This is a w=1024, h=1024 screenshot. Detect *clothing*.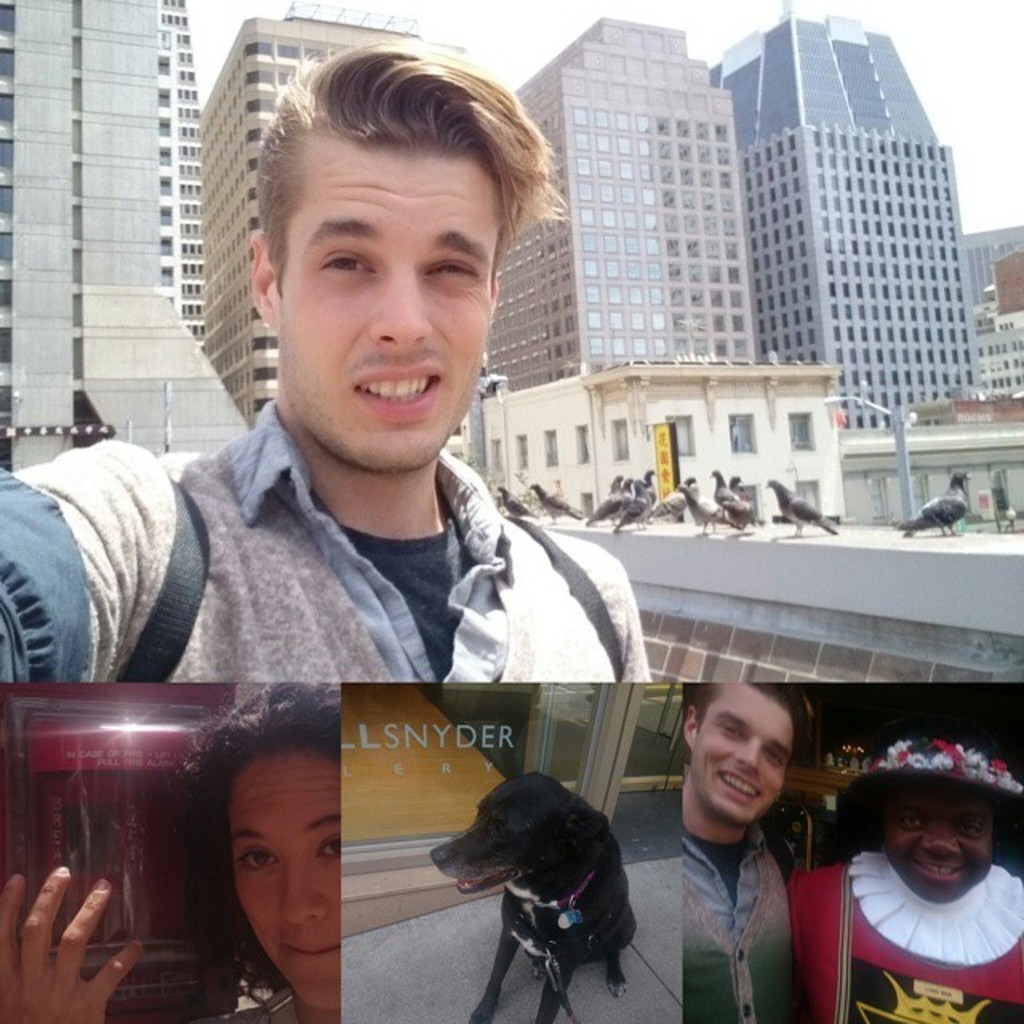
<box>680,824,813,1022</box>.
